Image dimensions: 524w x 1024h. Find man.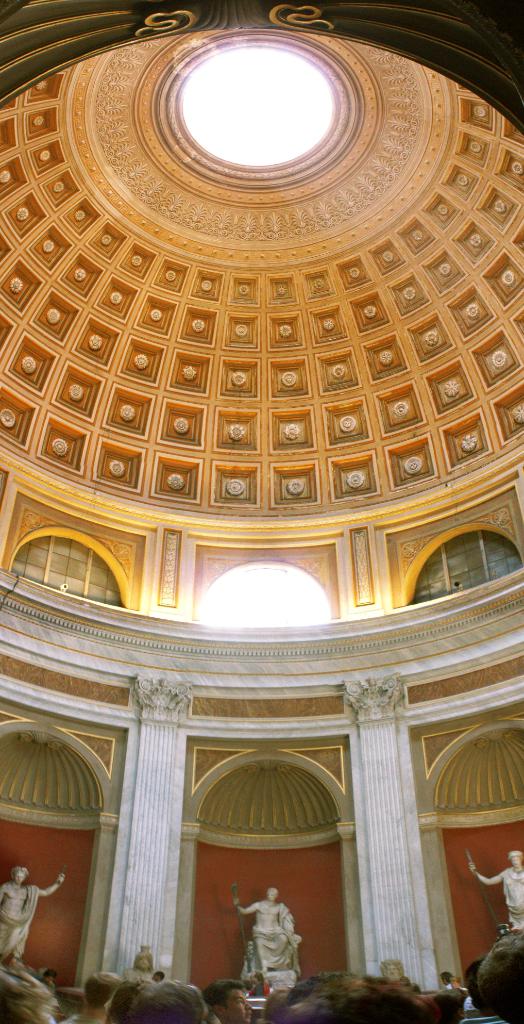
{"x1": 372, "y1": 957, "x2": 402, "y2": 984}.
